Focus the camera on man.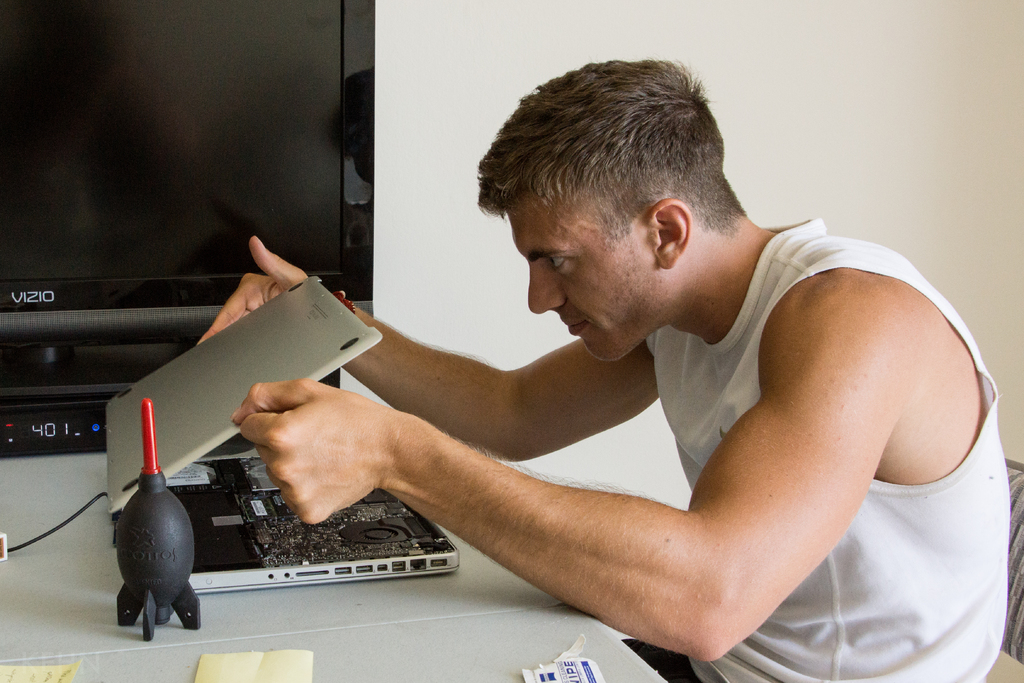
Focus region: (left=187, top=68, right=979, bottom=649).
